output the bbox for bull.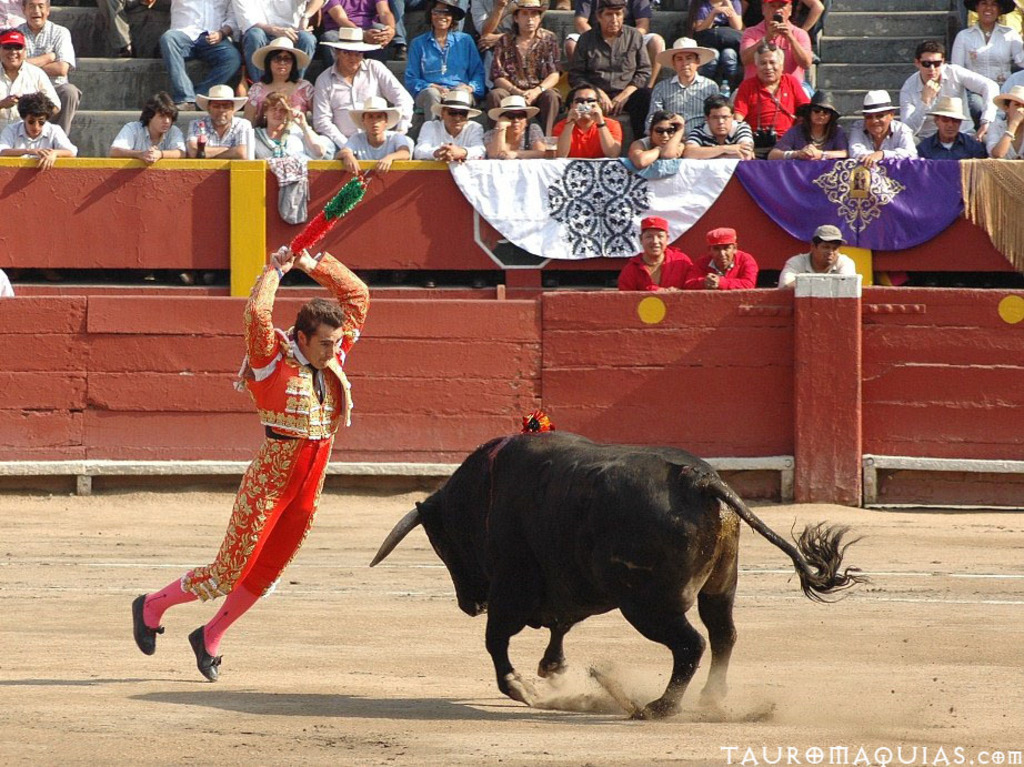
l=370, t=432, r=879, b=720.
